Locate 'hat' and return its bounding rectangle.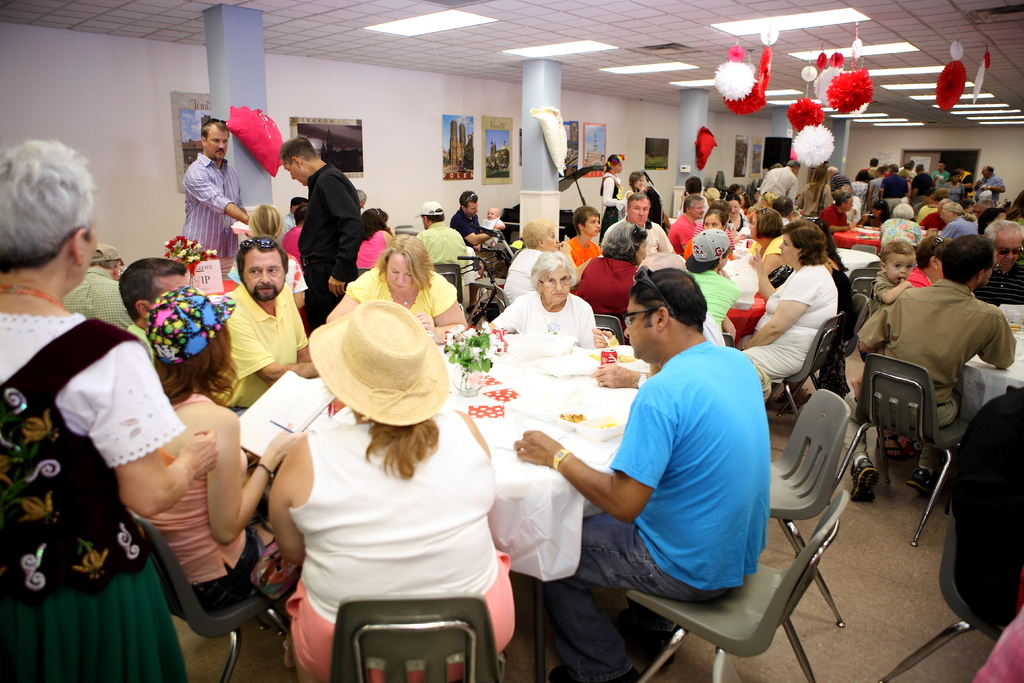
locate(147, 283, 237, 365).
